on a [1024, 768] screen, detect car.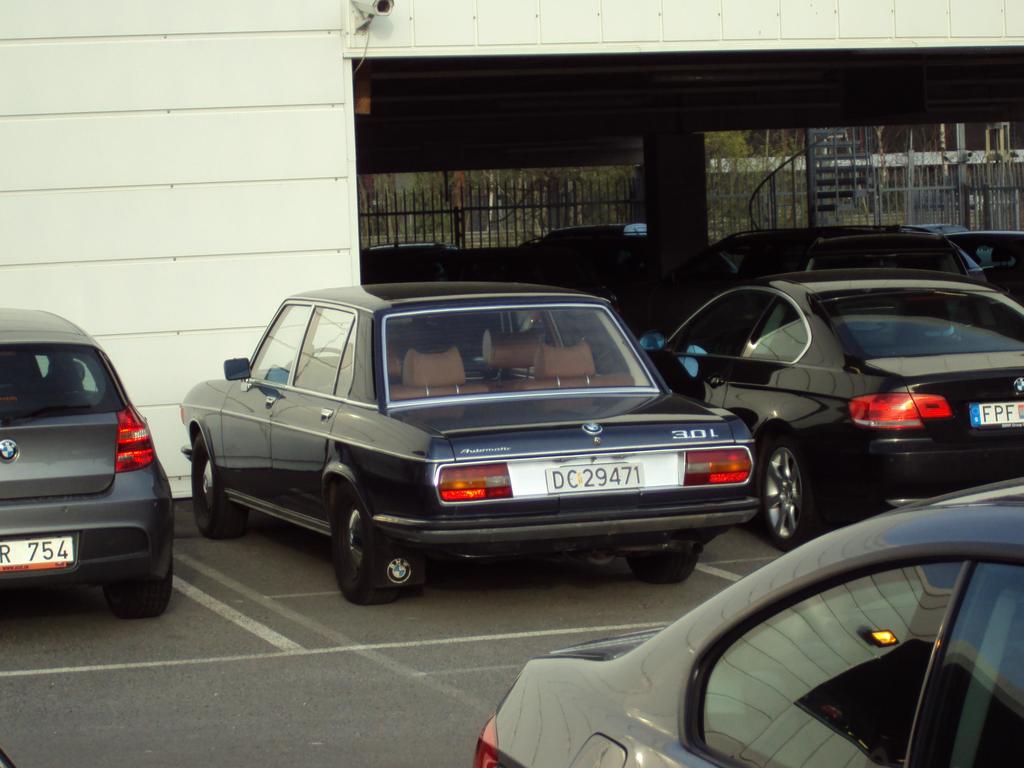
472:461:1023:767.
